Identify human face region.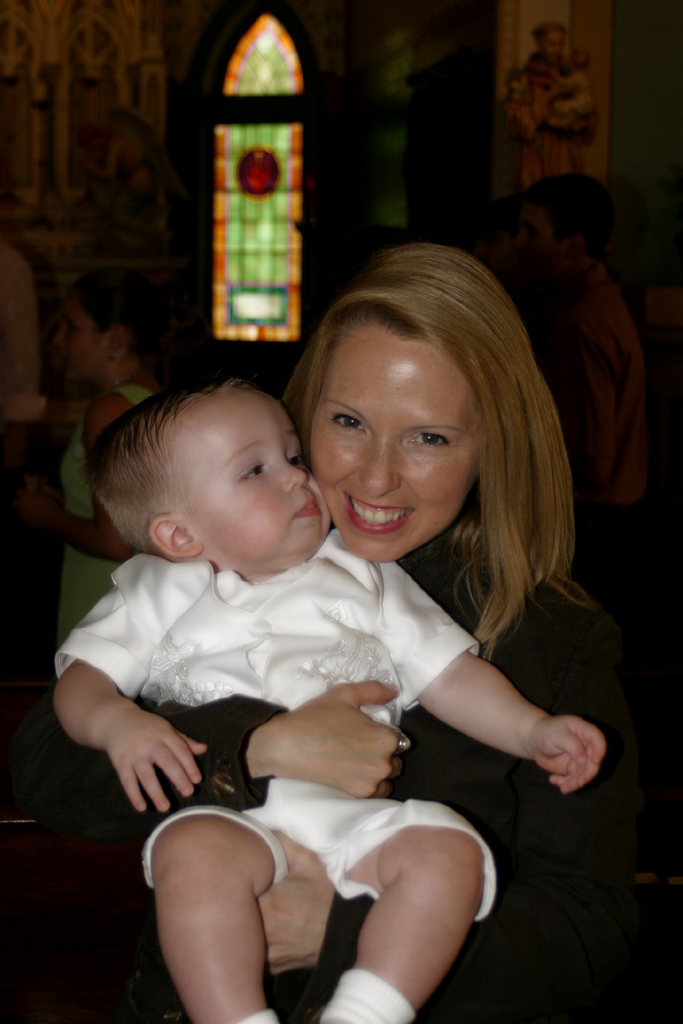
Region: 43, 299, 101, 380.
